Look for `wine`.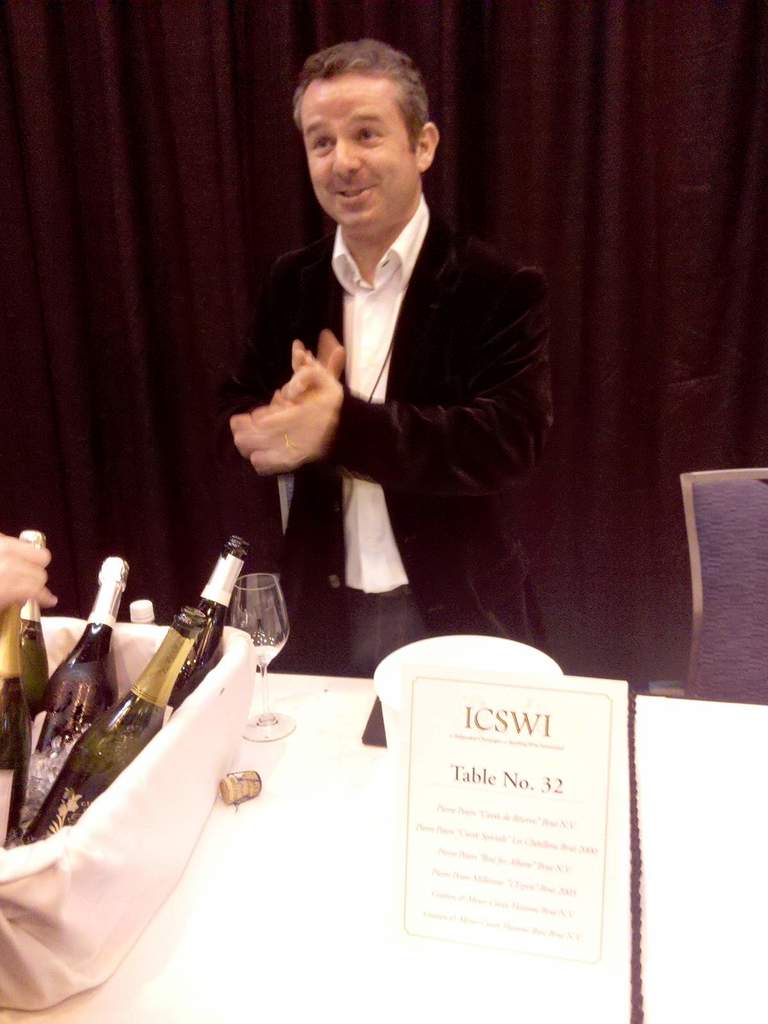
Found: locate(17, 529, 52, 724).
